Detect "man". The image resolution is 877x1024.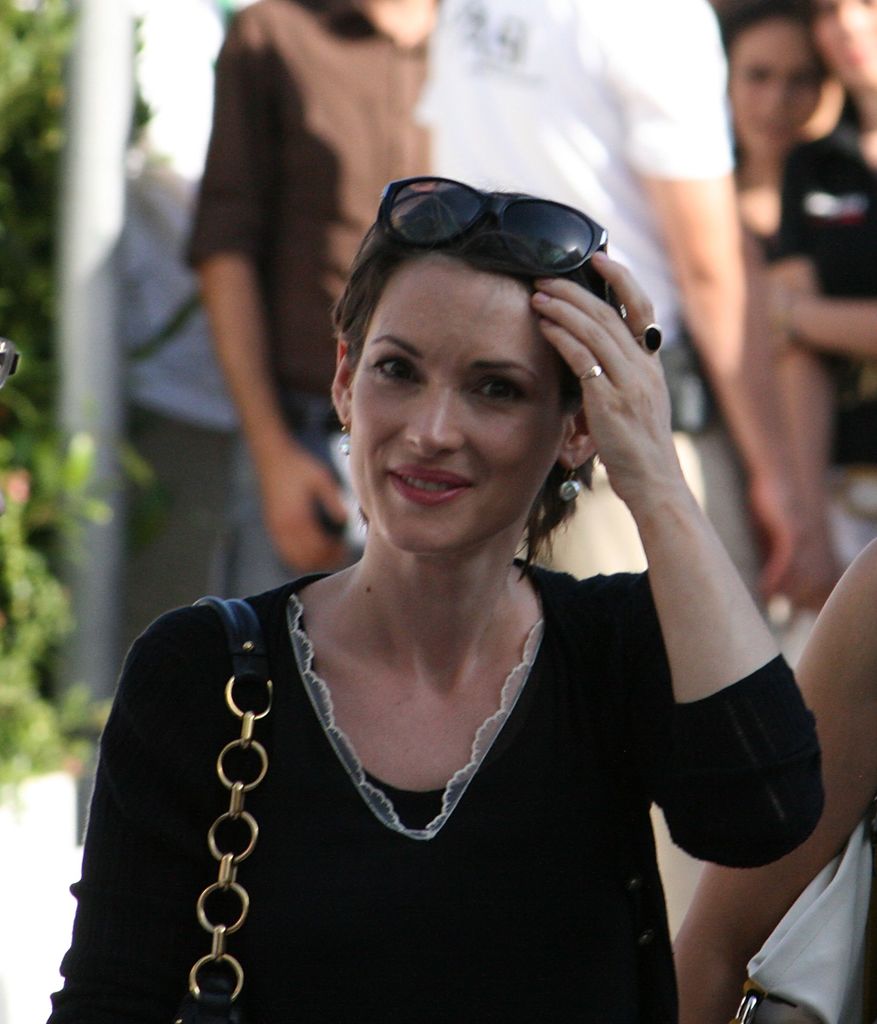
crop(181, 0, 431, 605).
